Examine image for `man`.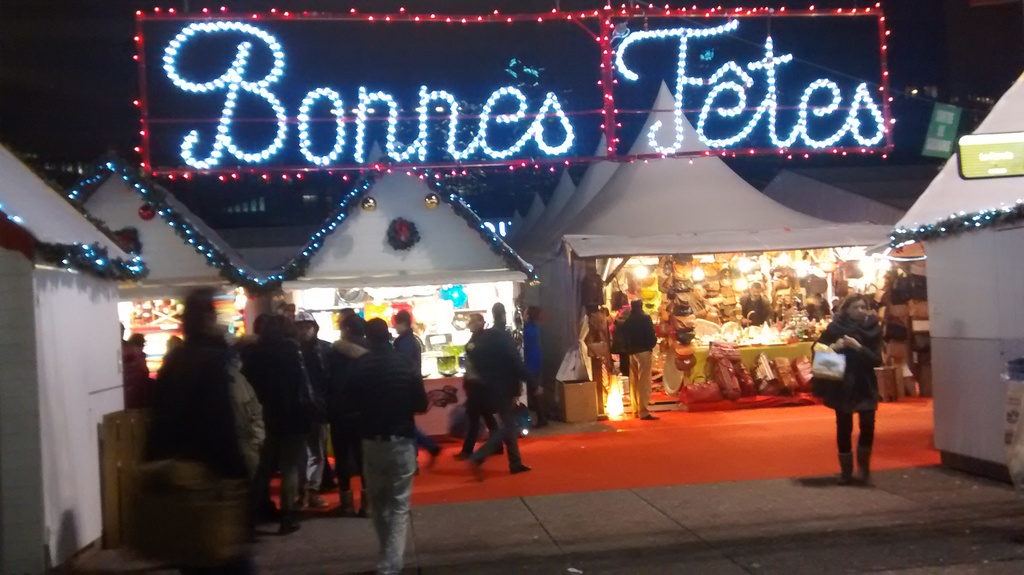
Examination result: 736,275,769,324.
